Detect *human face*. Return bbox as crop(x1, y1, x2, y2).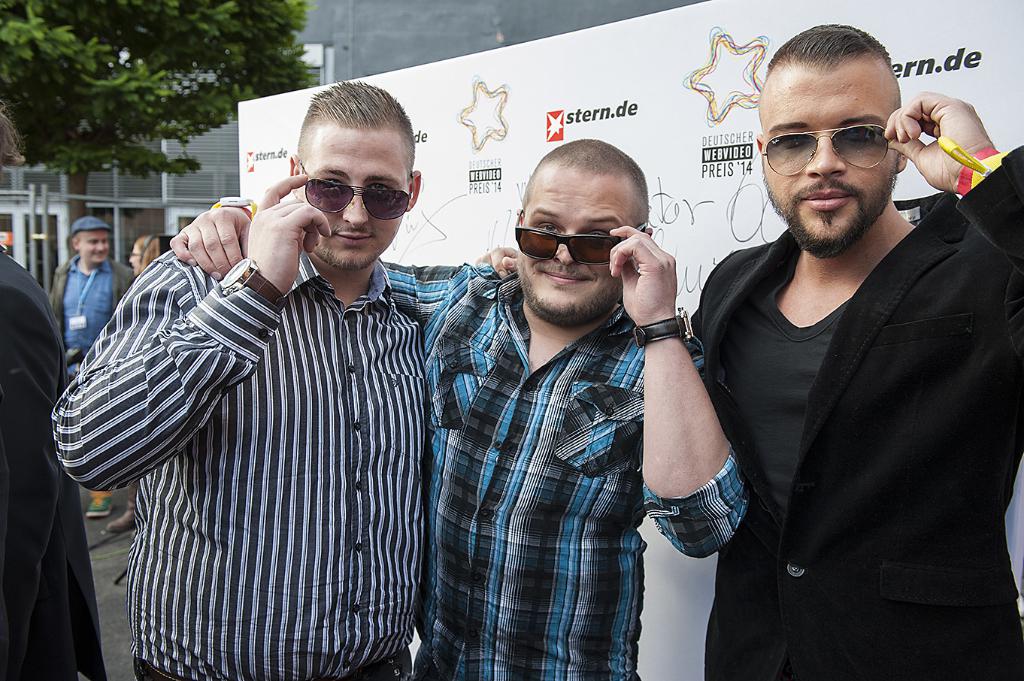
crop(301, 127, 408, 263).
